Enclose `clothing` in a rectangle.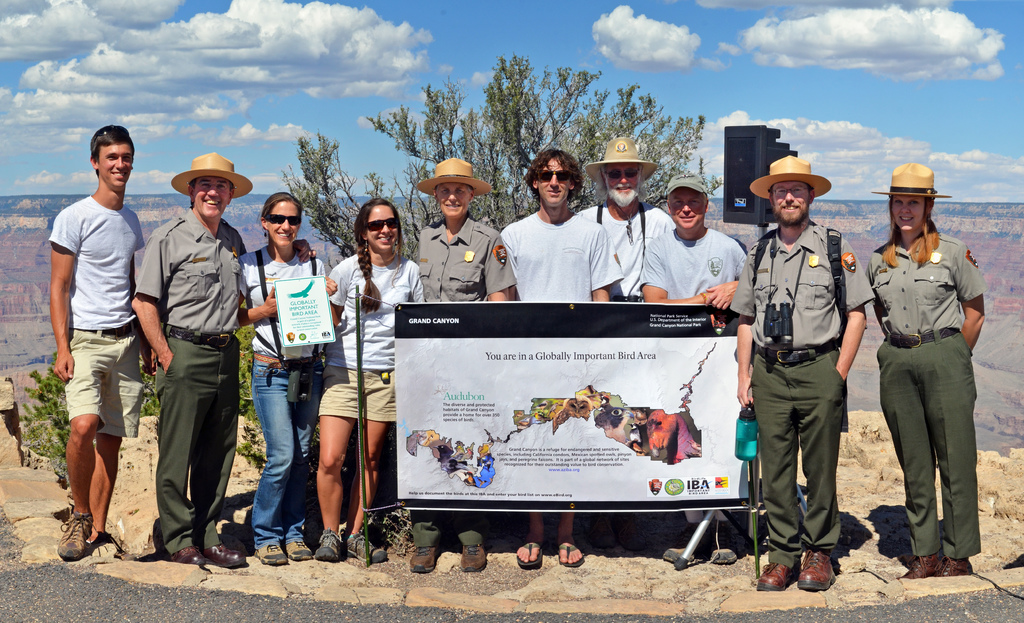
pyautogui.locateOnScreen(869, 179, 1002, 587).
